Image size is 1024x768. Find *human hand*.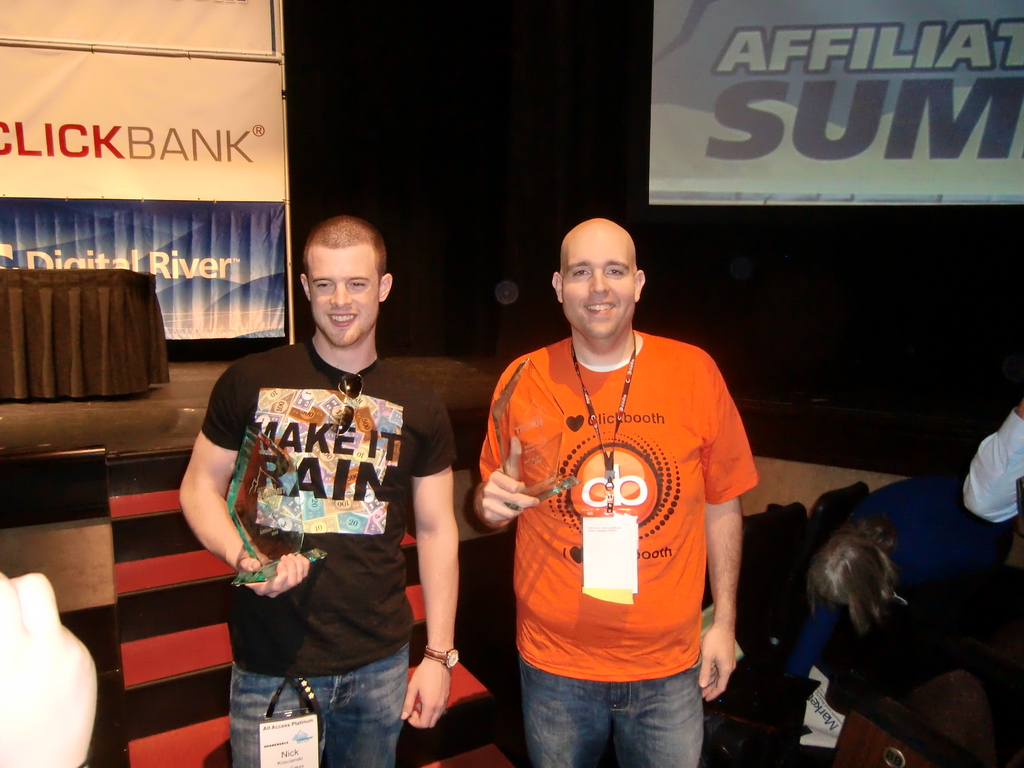
l=700, t=624, r=735, b=699.
